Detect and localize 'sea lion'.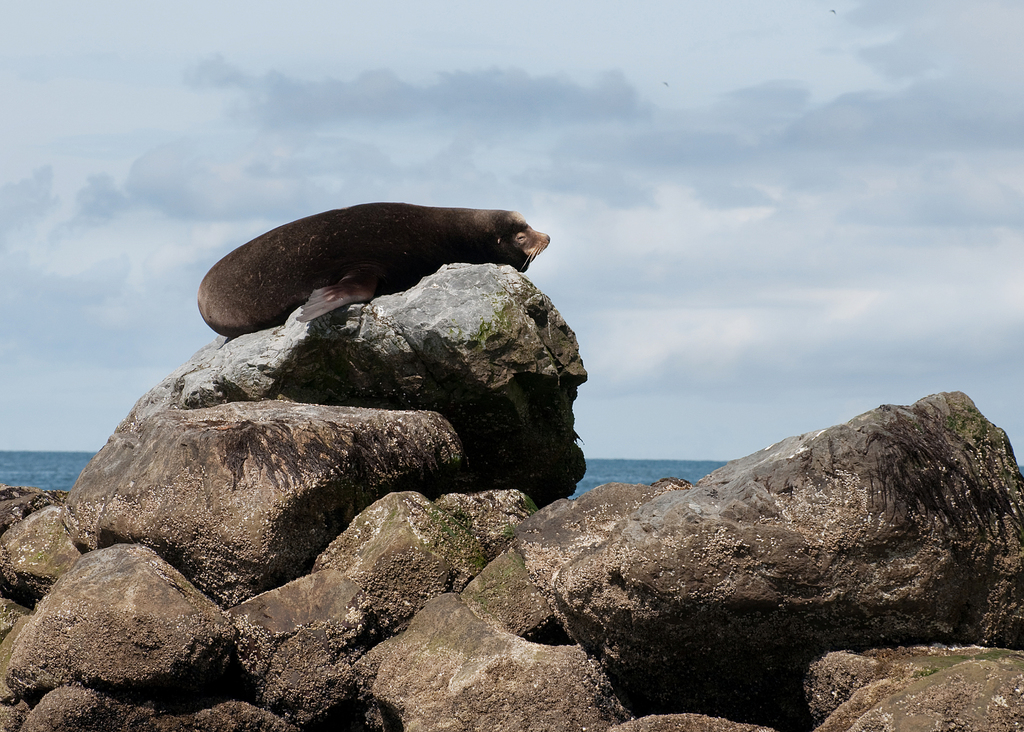
Localized at {"left": 191, "top": 204, "right": 556, "bottom": 324}.
